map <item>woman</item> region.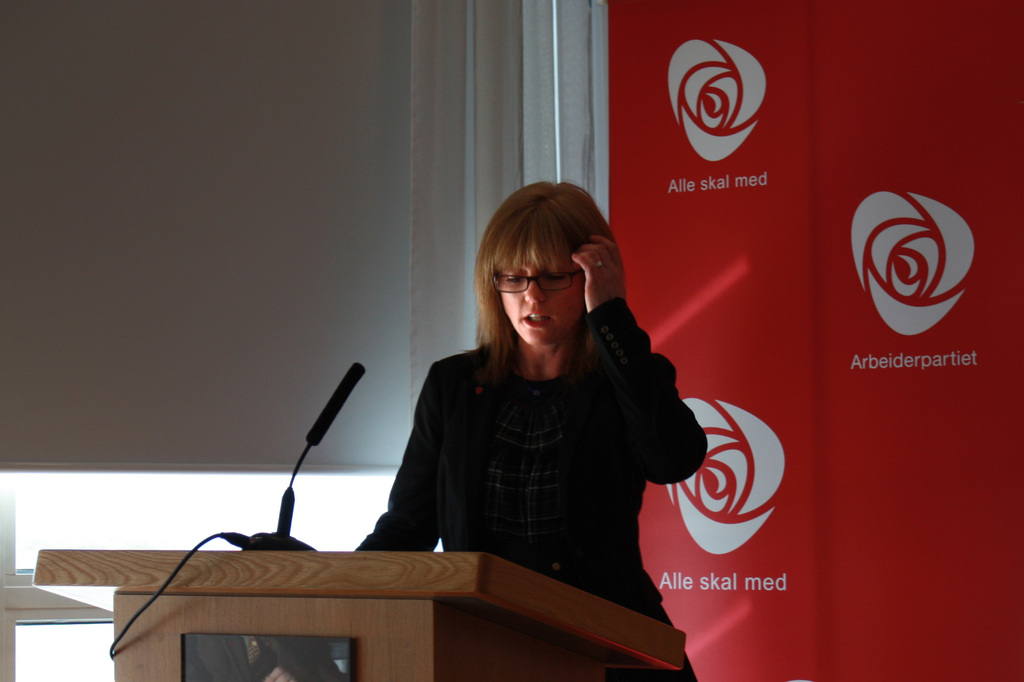
Mapped to [left=353, top=181, right=710, bottom=681].
